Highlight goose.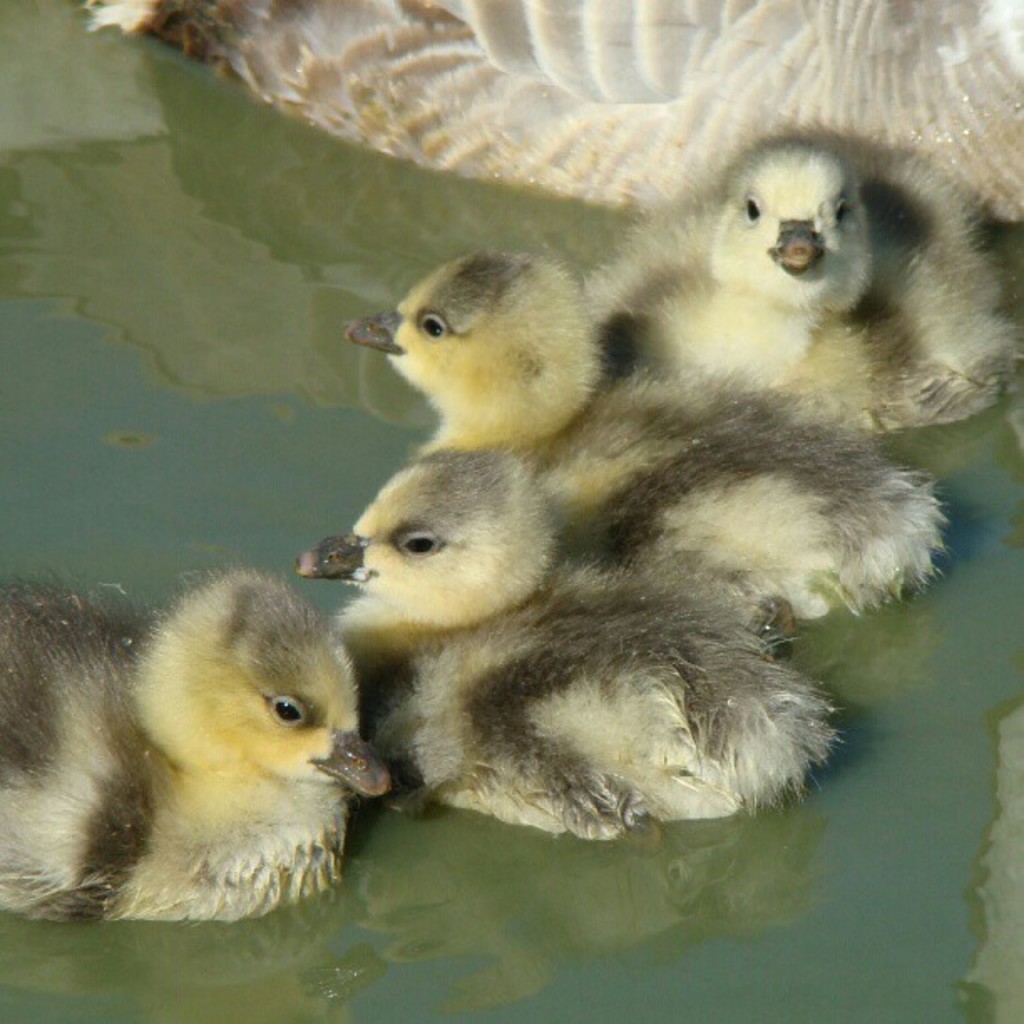
Highlighted region: 273:437:880:840.
